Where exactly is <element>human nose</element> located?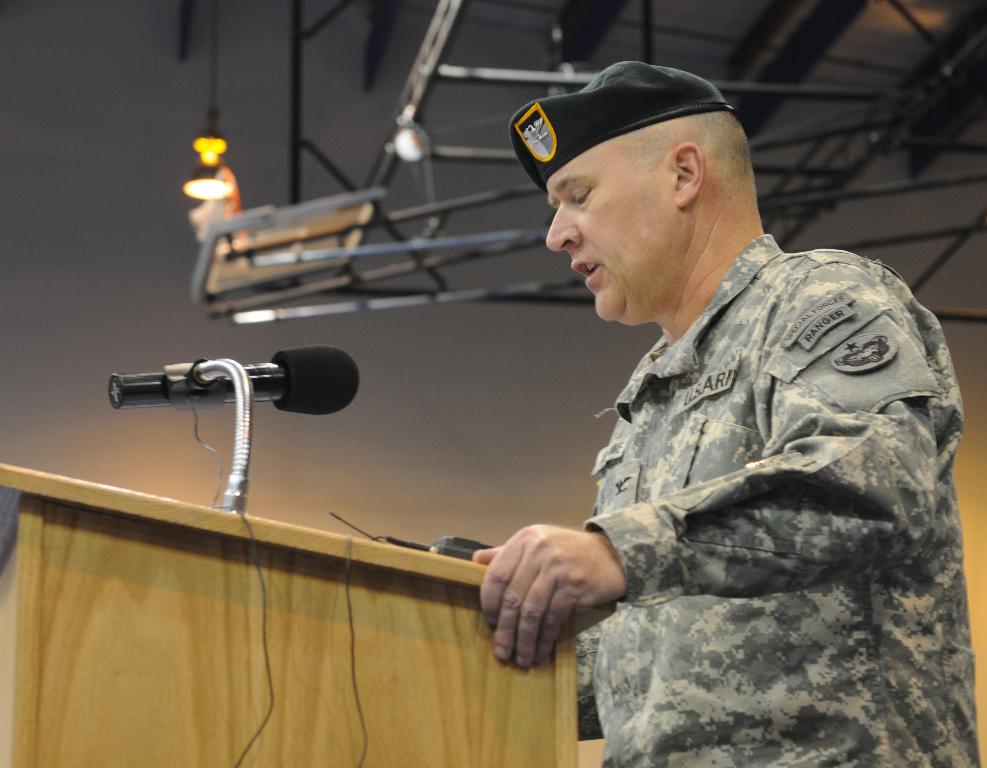
Its bounding box is {"x1": 549, "y1": 201, "x2": 580, "y2": 255}.
